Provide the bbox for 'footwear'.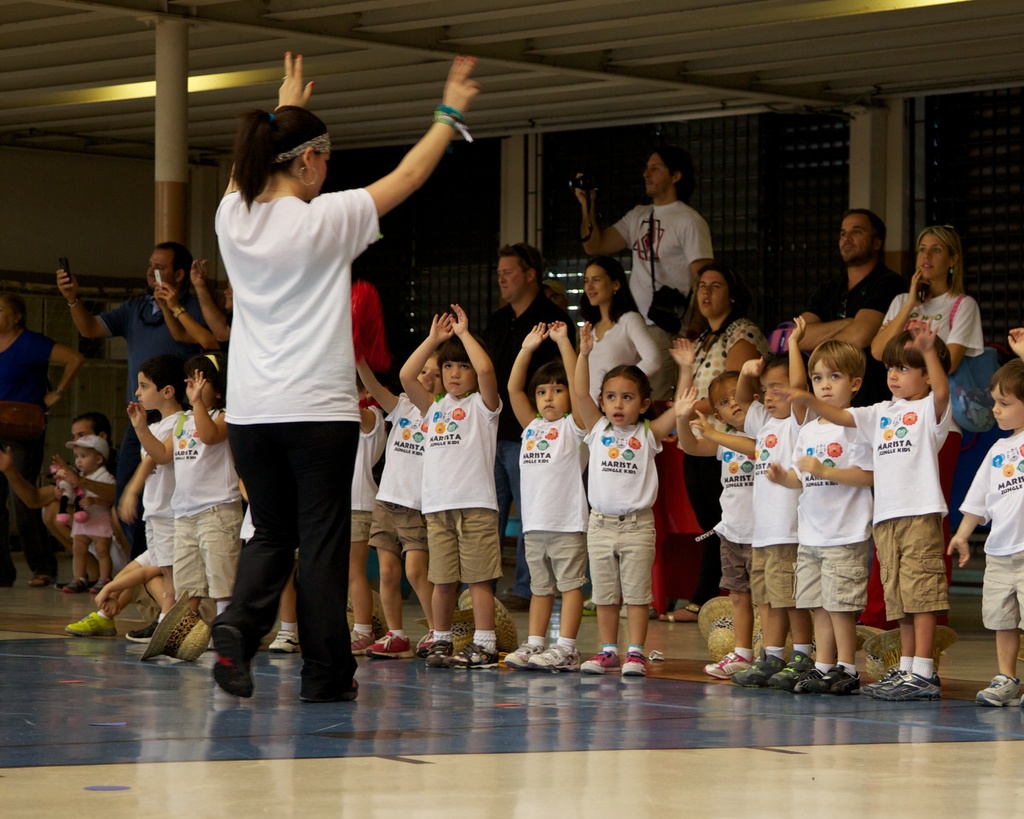
box(449, 643, 499, 670).
